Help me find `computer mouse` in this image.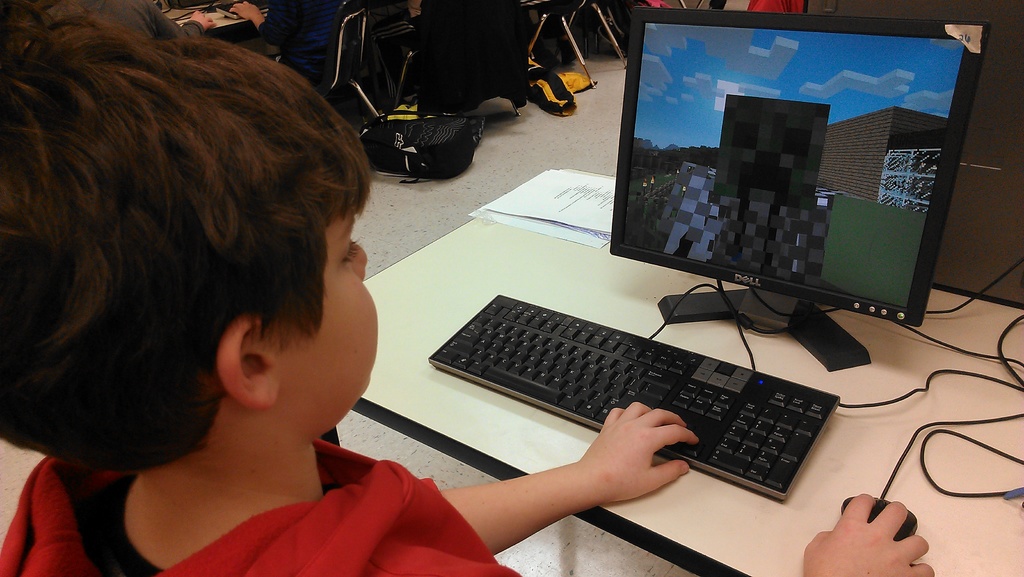
Found it: bbox(838, 488, 924, 541).
